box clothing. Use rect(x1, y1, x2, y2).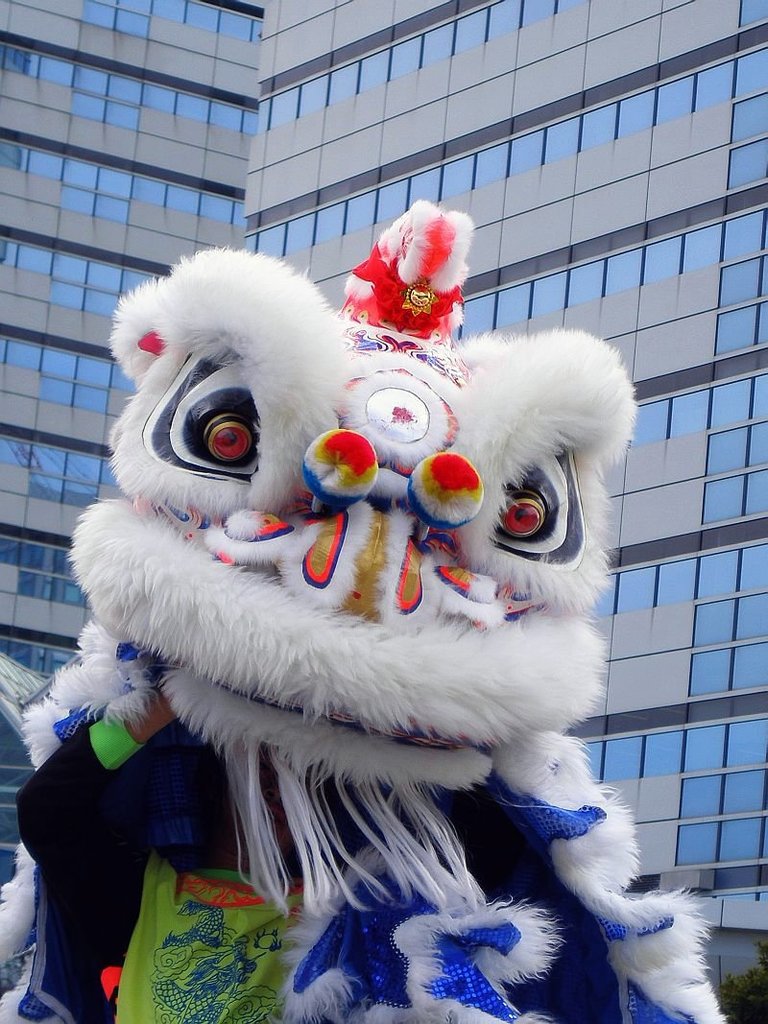
rect(16, 717, 322, 1023).
